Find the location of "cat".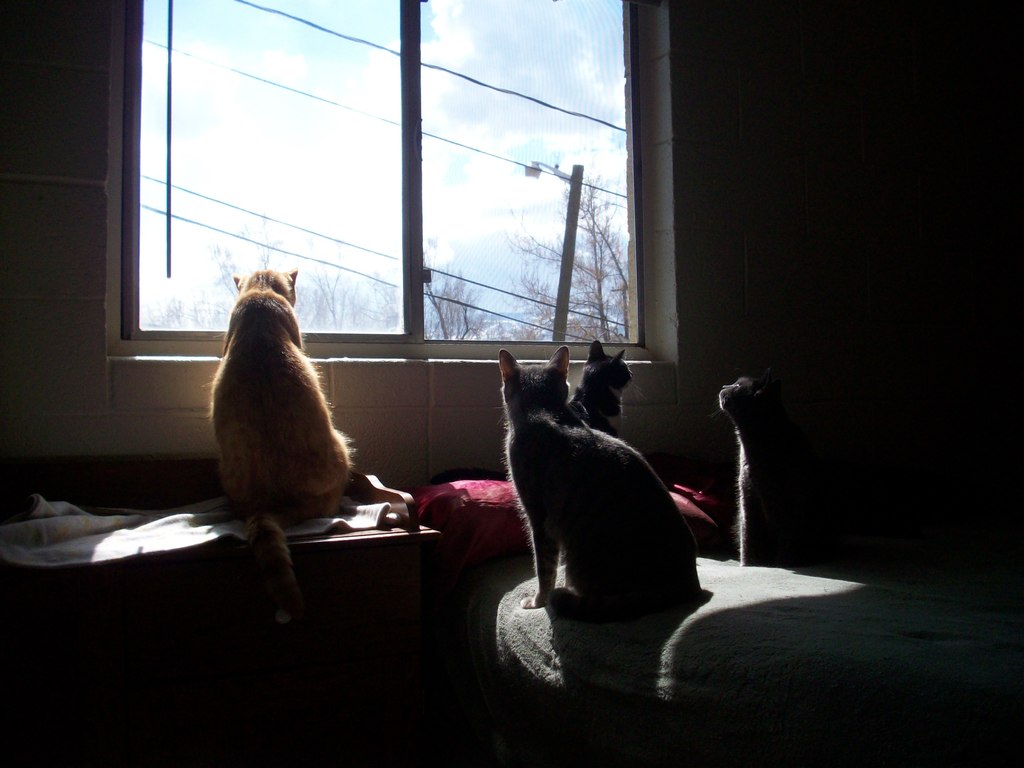
Location: x1=500 y1=343 x2=703 y2=626.
